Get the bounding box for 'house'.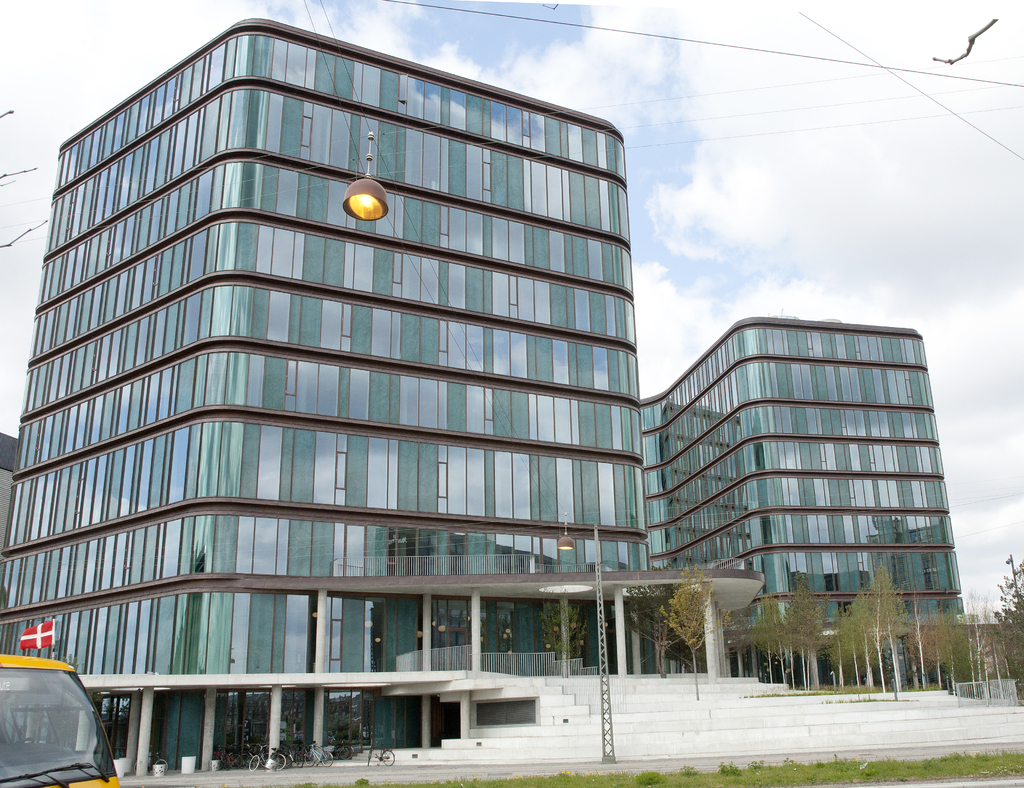
(x1=6, y1=25, x2=641, y2=768).
